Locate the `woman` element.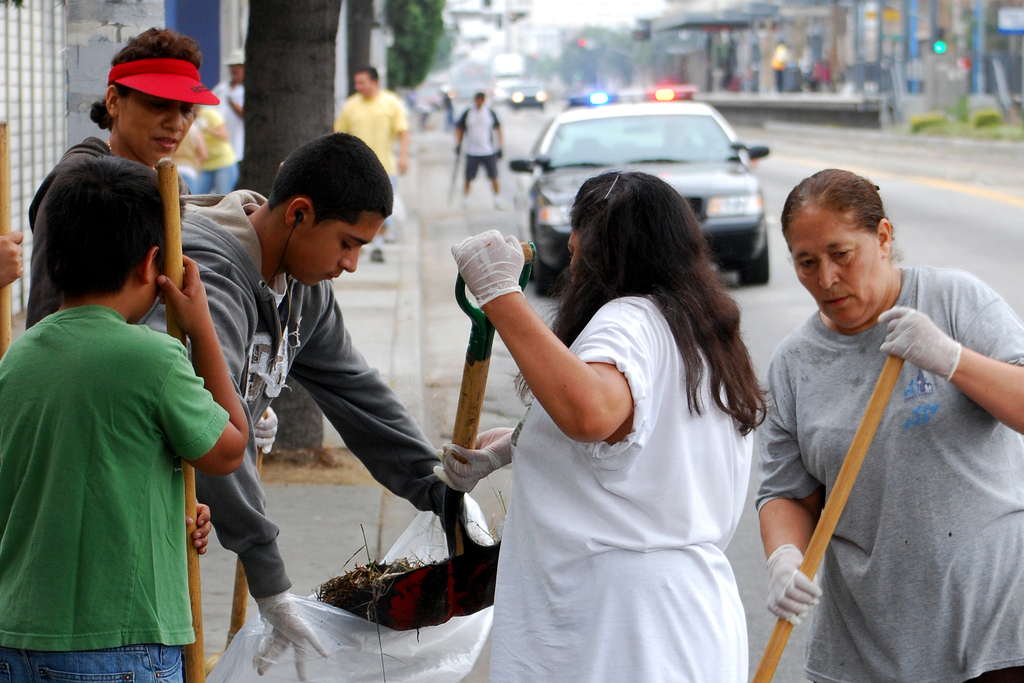
Element bbox: (451, 165, 776, 682).
